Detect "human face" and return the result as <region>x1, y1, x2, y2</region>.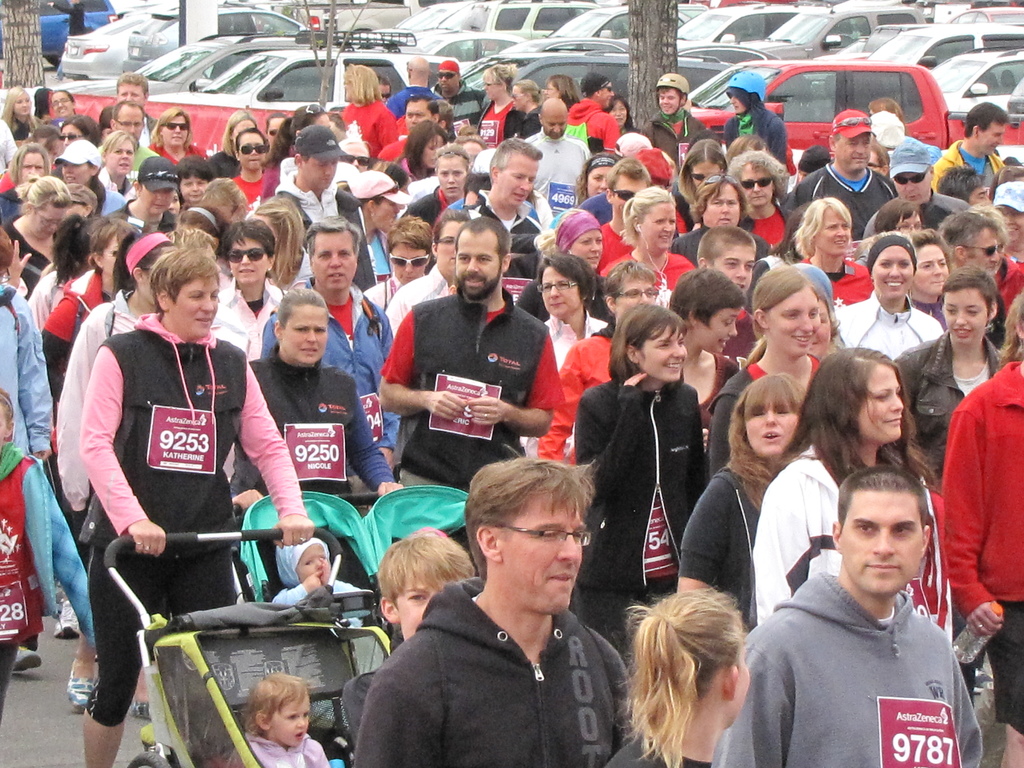
<region>635, 324, 685, 383</region>.
